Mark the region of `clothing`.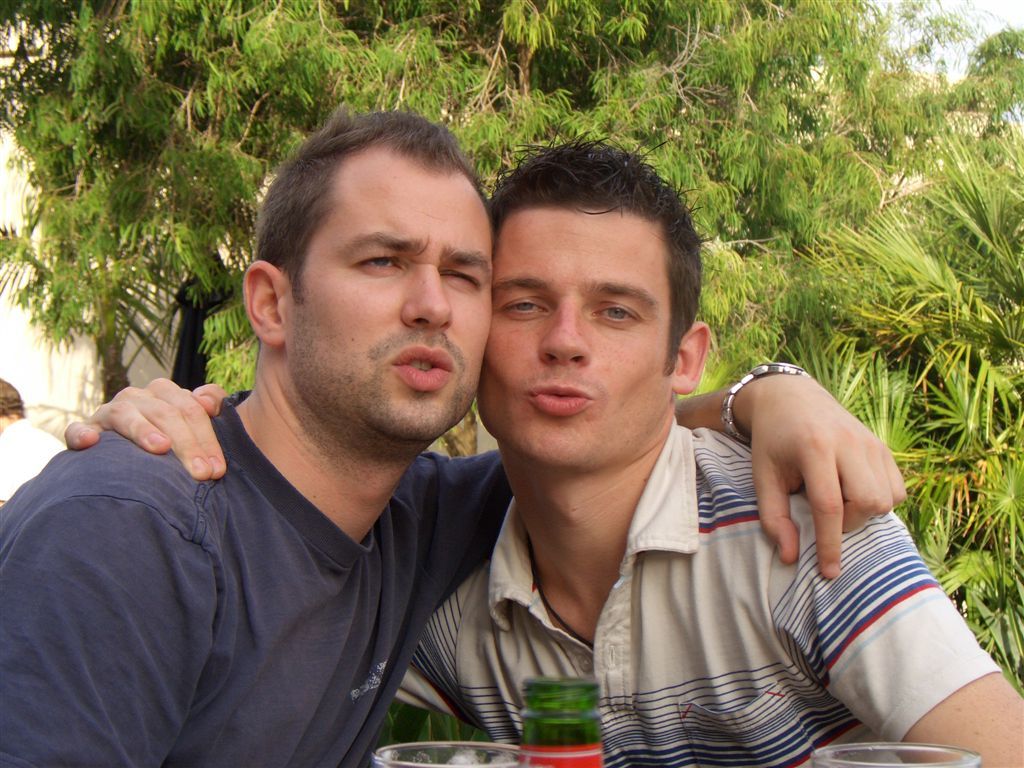
Region: left=390, top=411, right=1001, bottom=767.
